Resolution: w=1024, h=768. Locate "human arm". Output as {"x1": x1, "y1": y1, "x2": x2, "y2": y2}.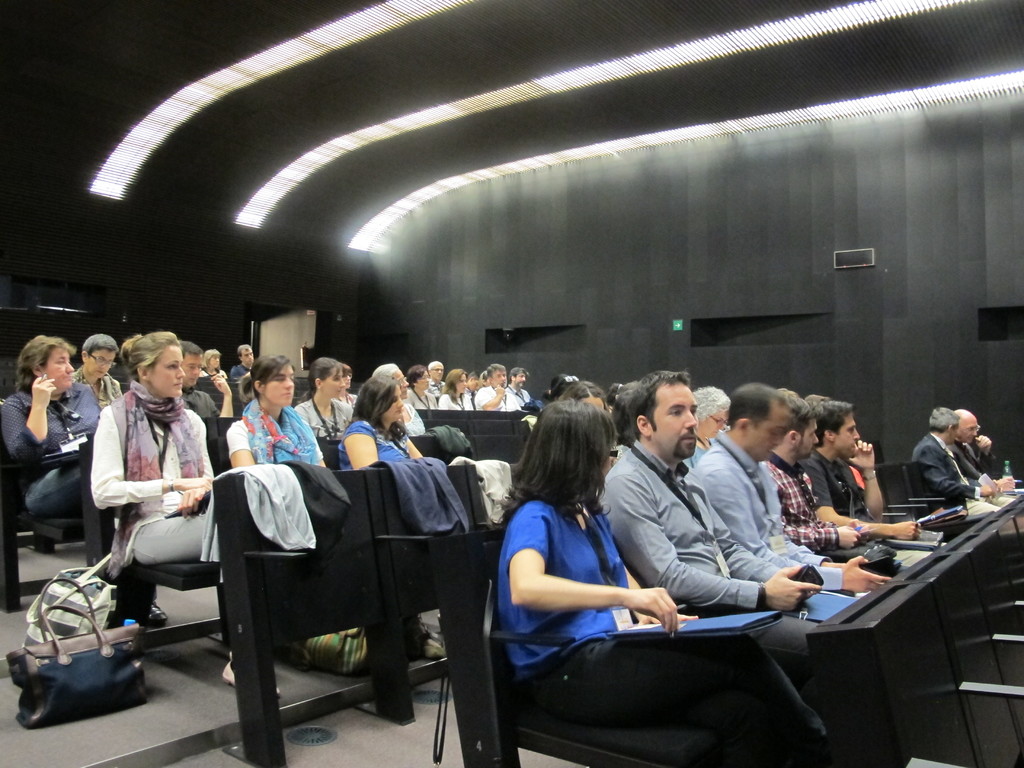
{"x1": 915, "y1": 441, "x2": 996, "y2": 504}.
